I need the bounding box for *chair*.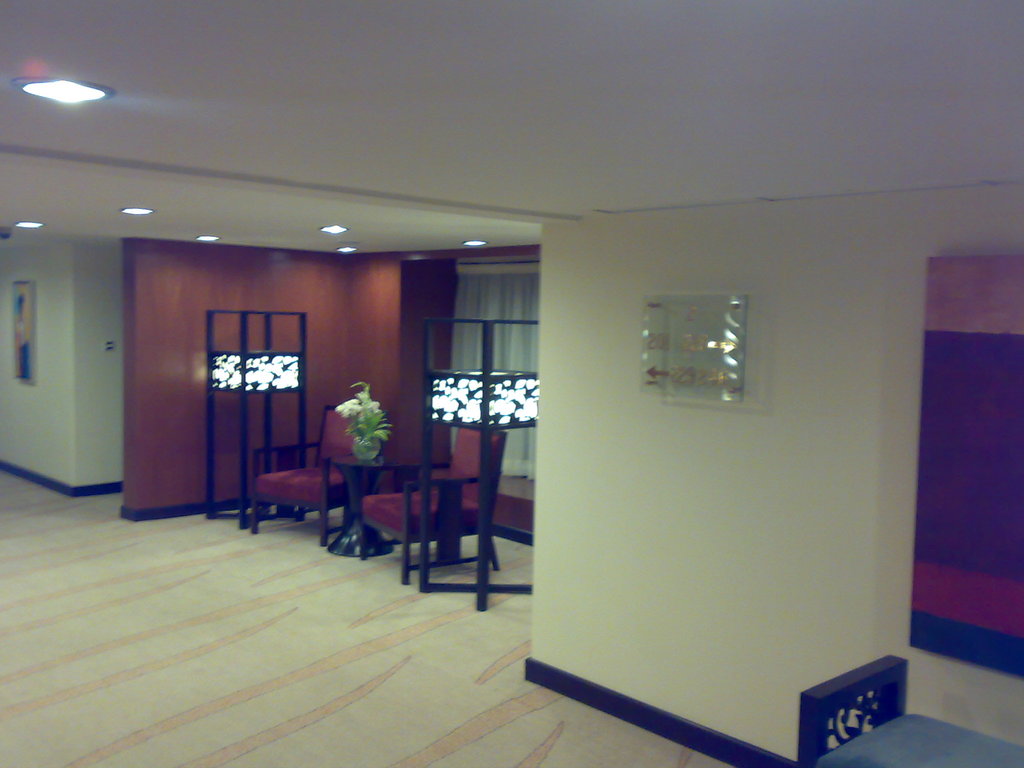
Here it is: detection(247, 404, 394, 547).
